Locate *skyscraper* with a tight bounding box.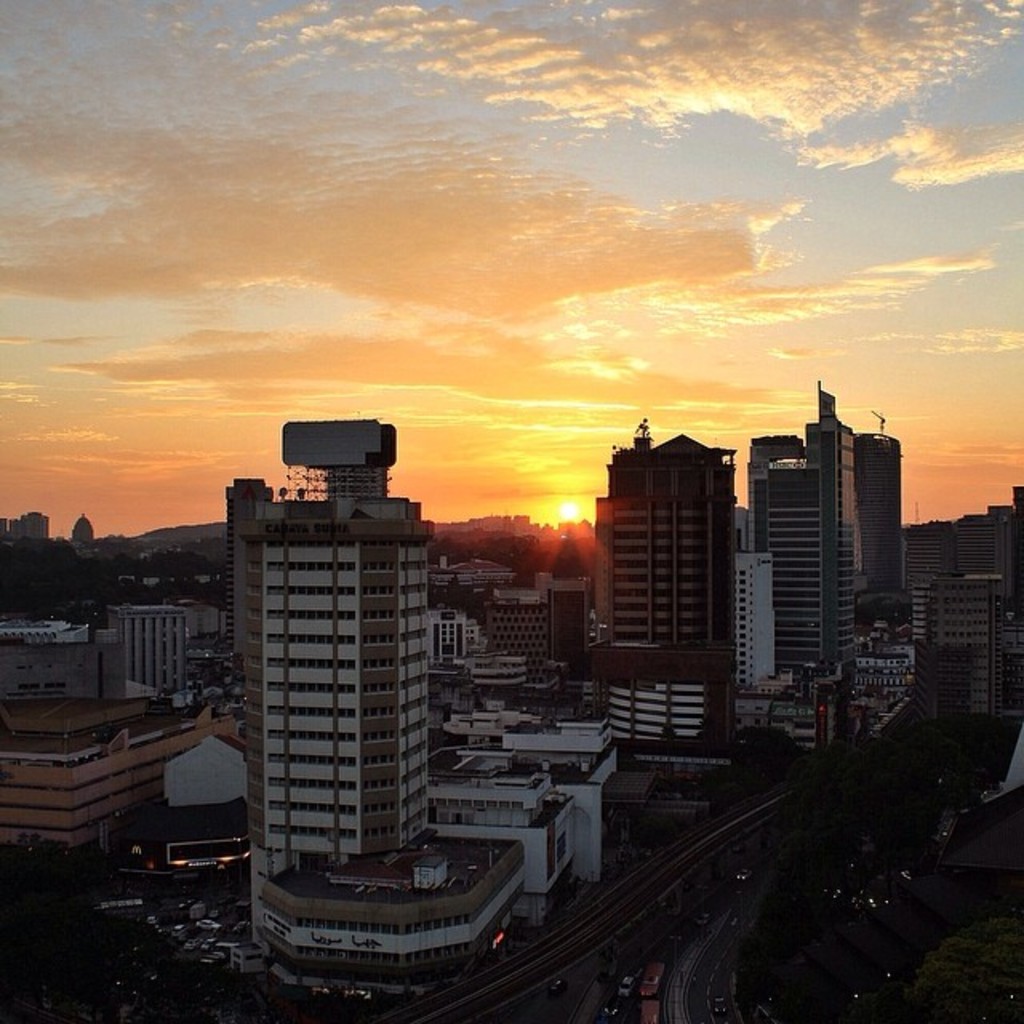
576 426 739 670.
